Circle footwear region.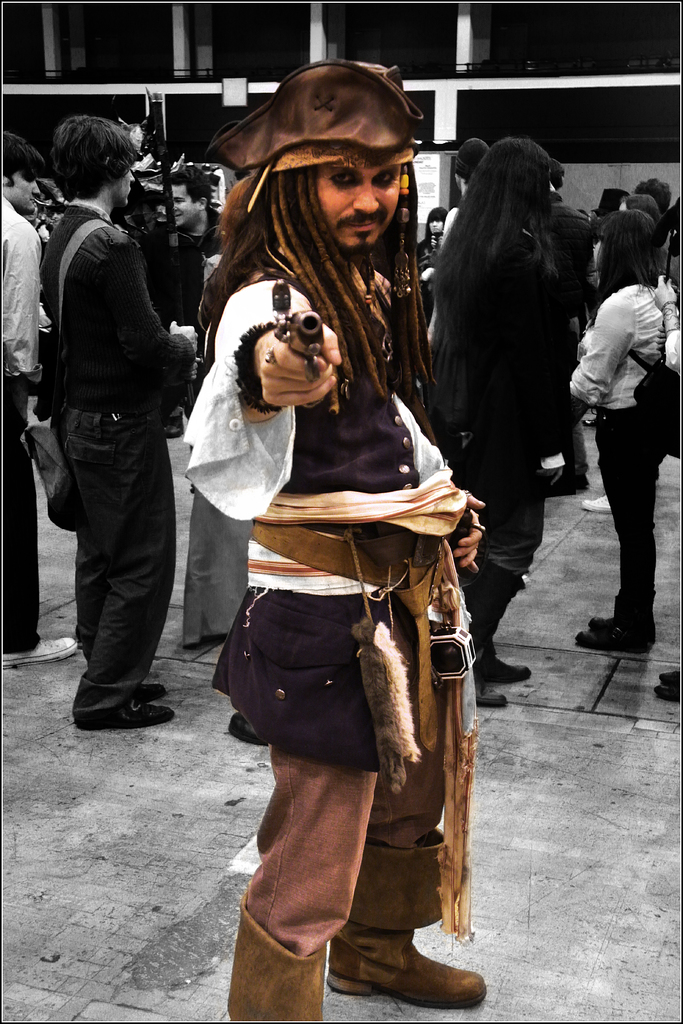
Region: (x1=659, y1=674, x2=682, y2=704).
